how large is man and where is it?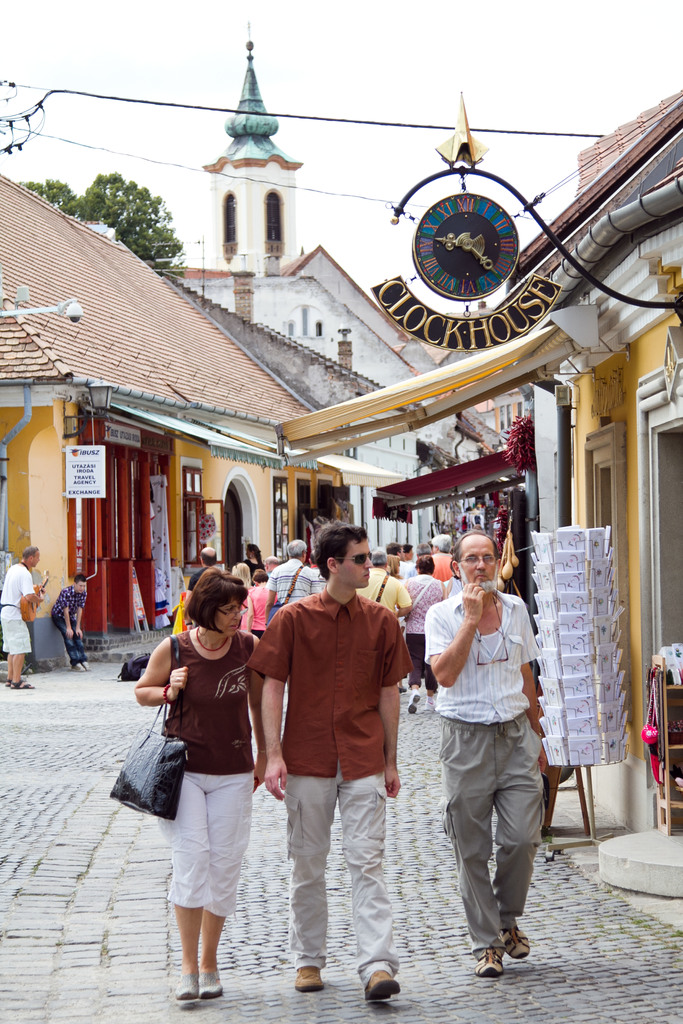
Bounding box: pyautogui.locateOnScreen(180, 545, 220, 626).
